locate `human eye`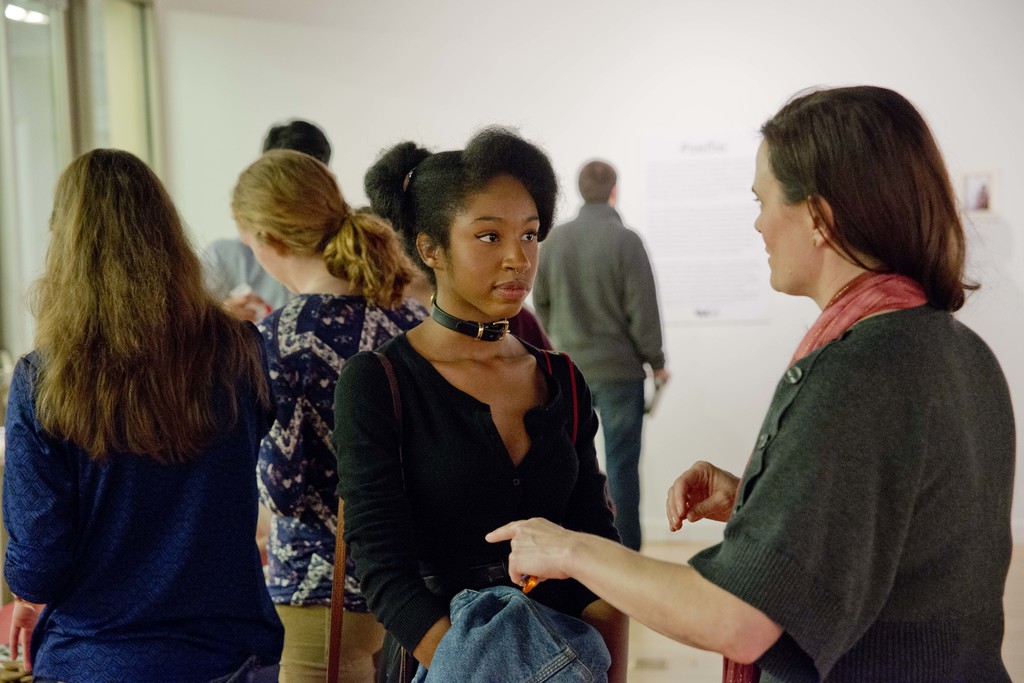
[521,227,540,243]
